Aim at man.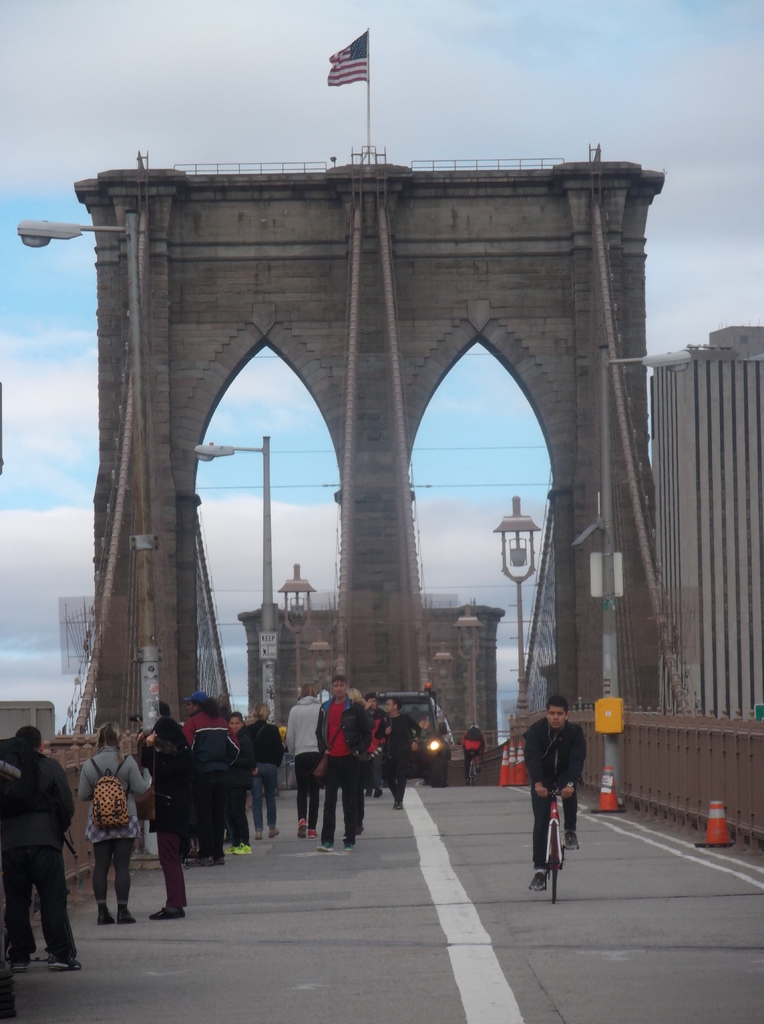
Aimed at (0,726,83,970).
